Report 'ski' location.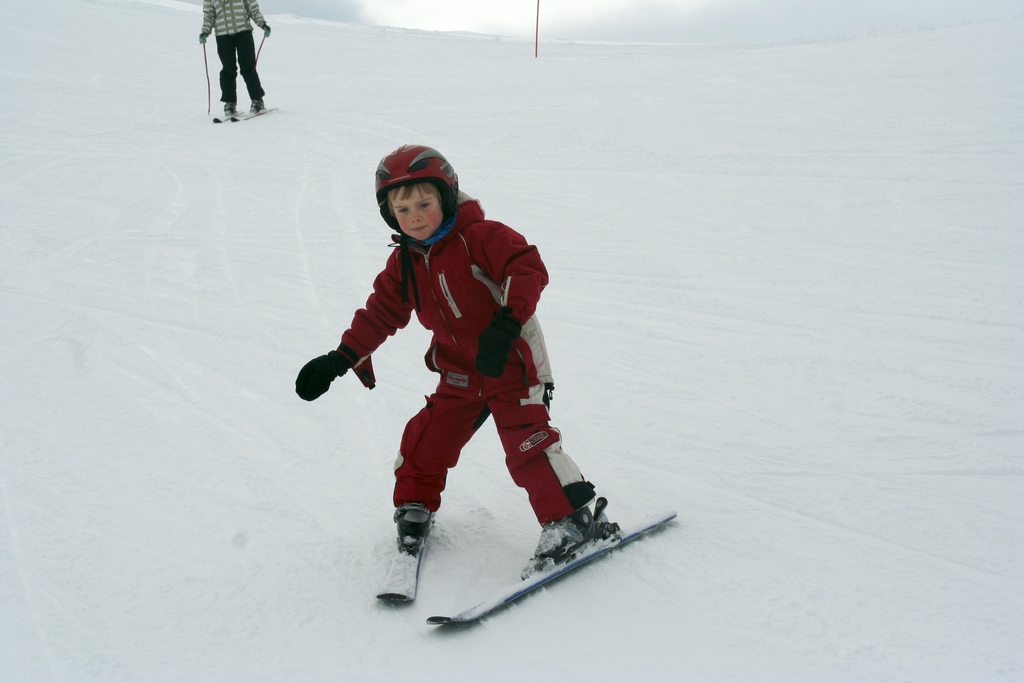
Report: 433, 502, 685, 632.
